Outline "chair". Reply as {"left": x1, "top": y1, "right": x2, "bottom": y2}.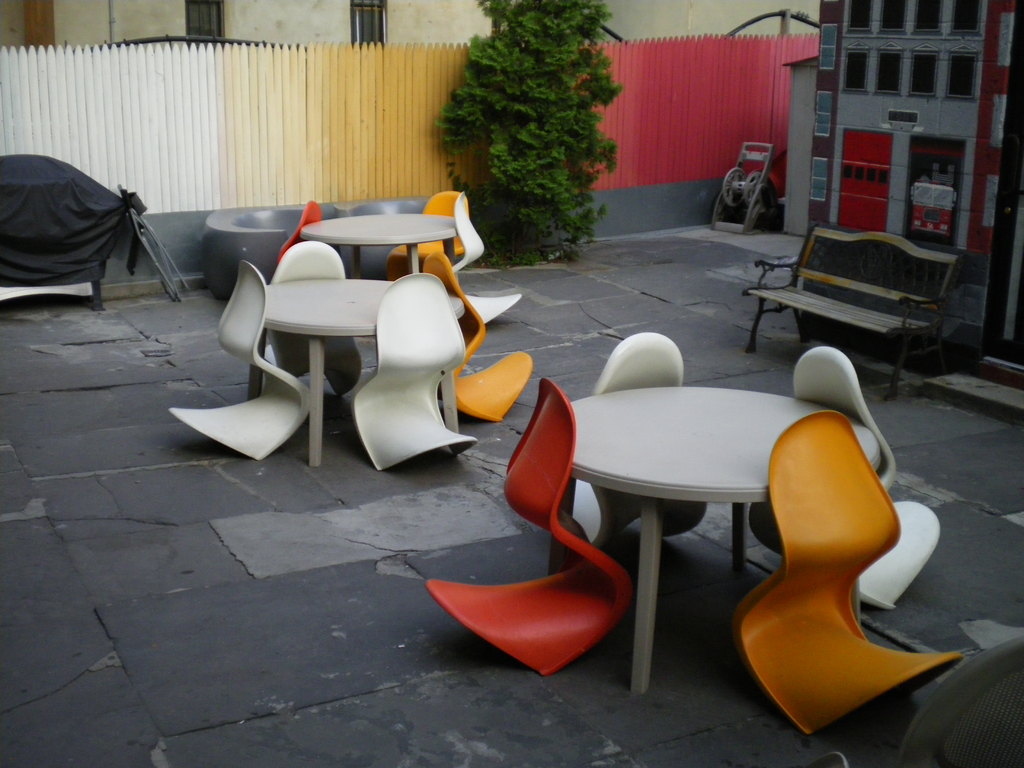
{"left": 353, "top": 271, "right": 477, "bottom": 471}.
